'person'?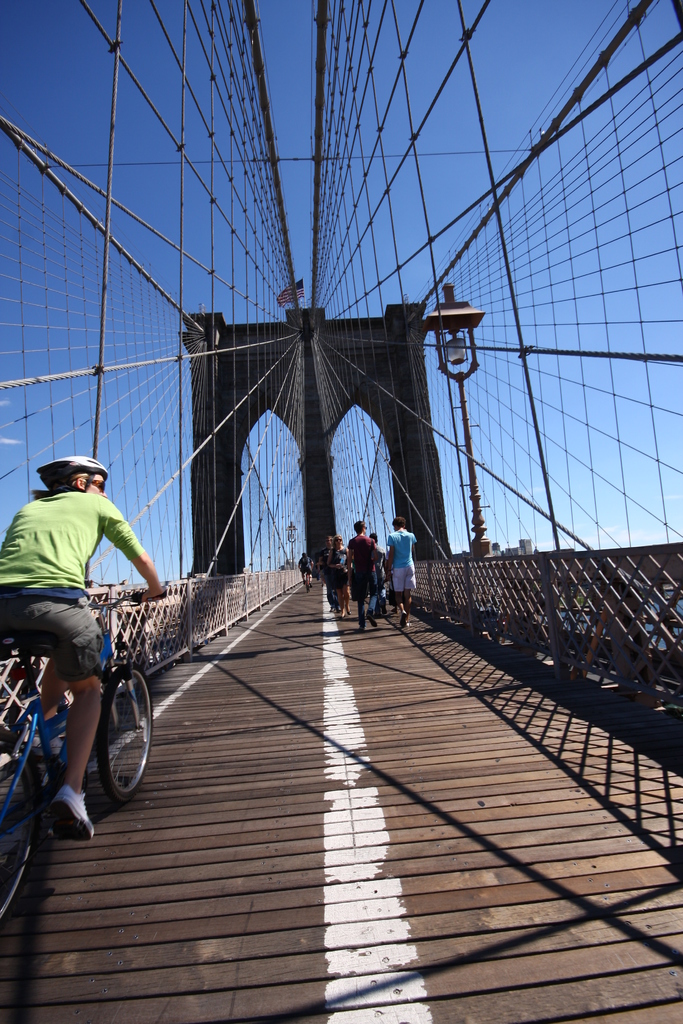
box(294, 543, 317, 595)
